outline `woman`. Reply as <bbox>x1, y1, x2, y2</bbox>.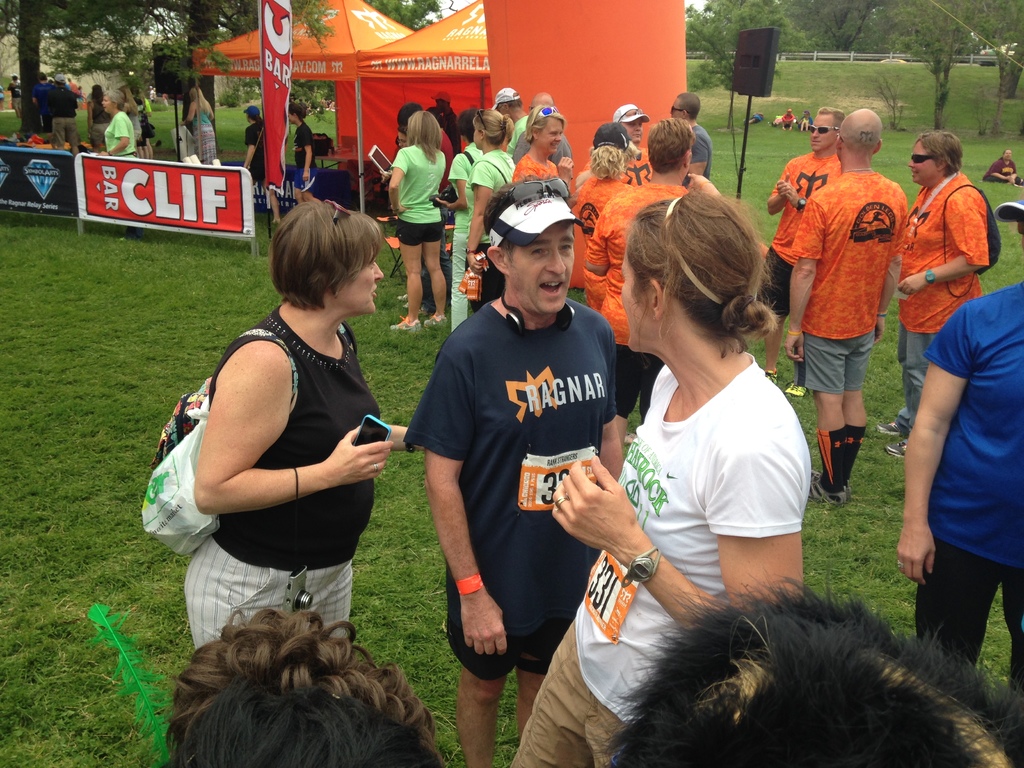
<bbox>570, 117, 628, 307</bbox>.
